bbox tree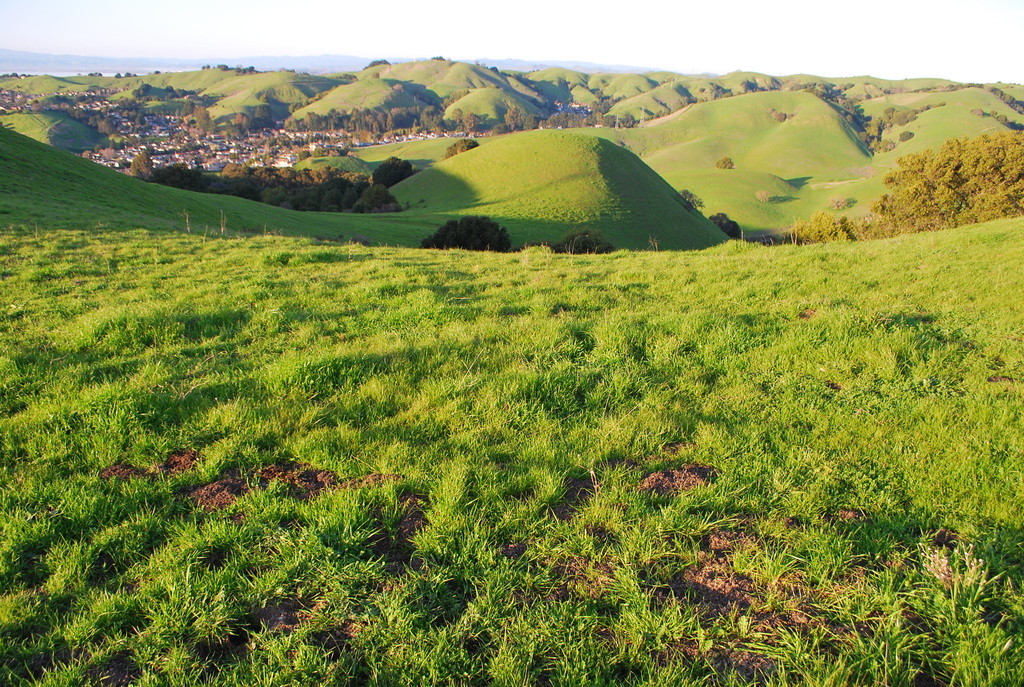
[x1=708, y1=152, x2=735, y2=177]
